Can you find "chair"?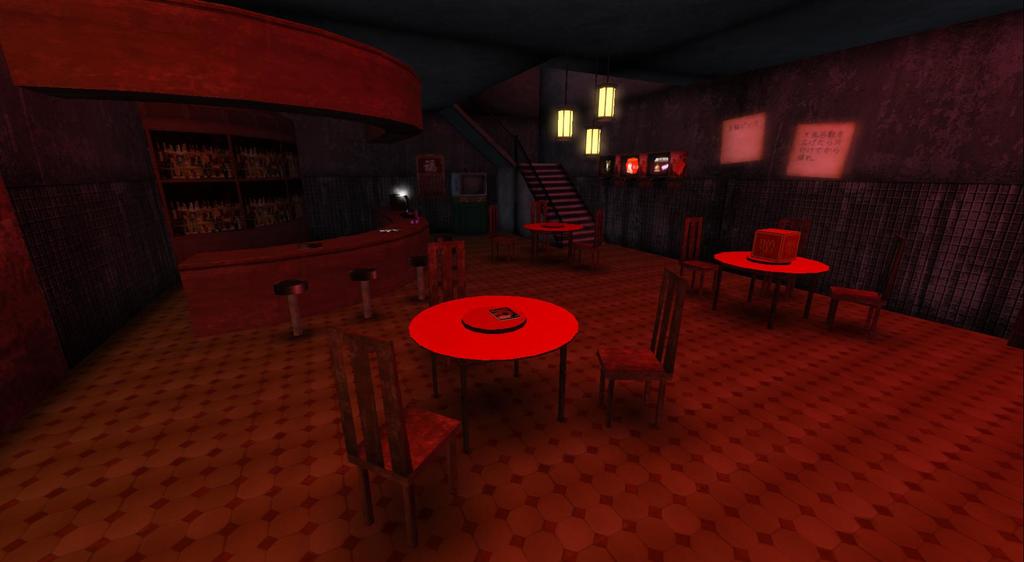
Yes, bounding box: box=[422, 236, 462, 367].
